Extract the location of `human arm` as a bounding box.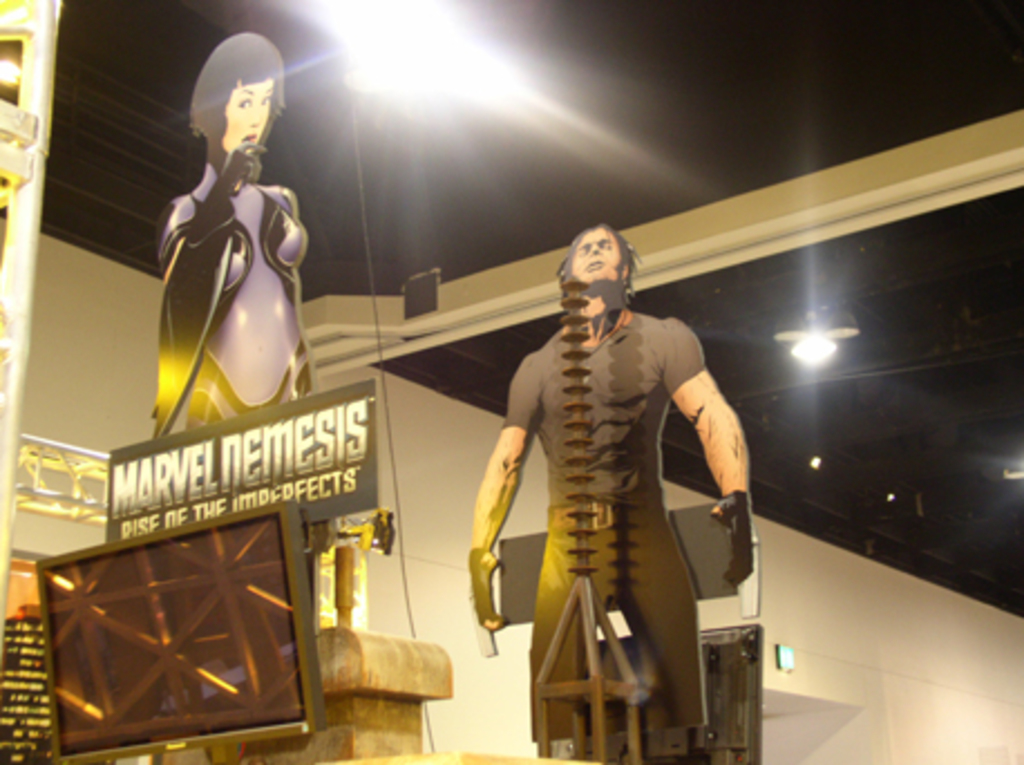
(664,344,771,575).
